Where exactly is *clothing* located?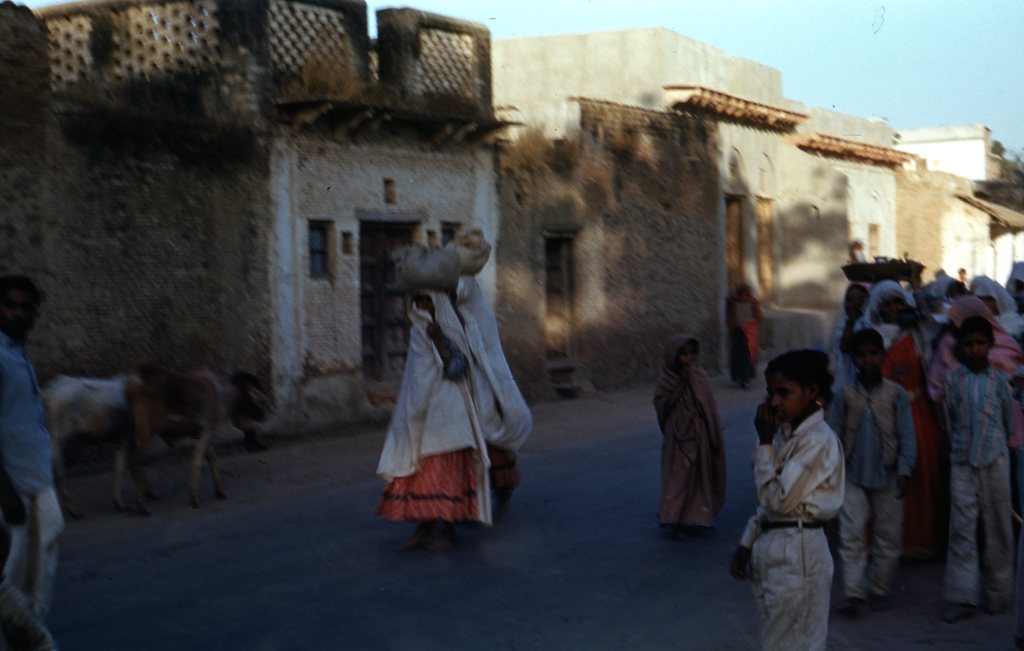
Its bounding box is l=845, t=376, r=922, b=595.
